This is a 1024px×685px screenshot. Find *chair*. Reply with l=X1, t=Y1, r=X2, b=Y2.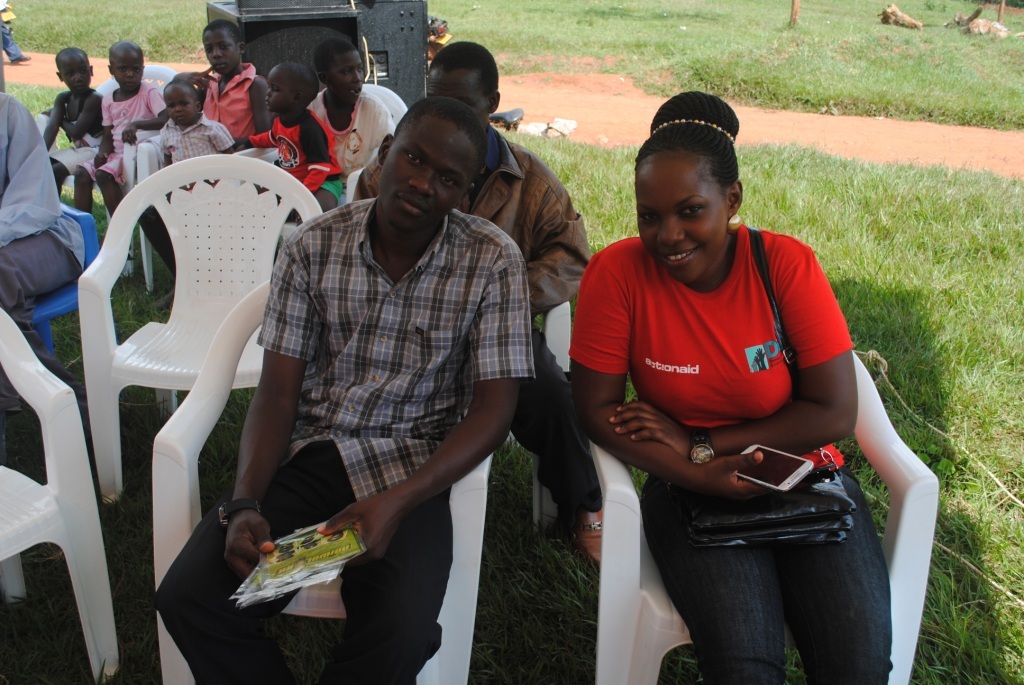
l=526, t=291, r=570, b=528.
